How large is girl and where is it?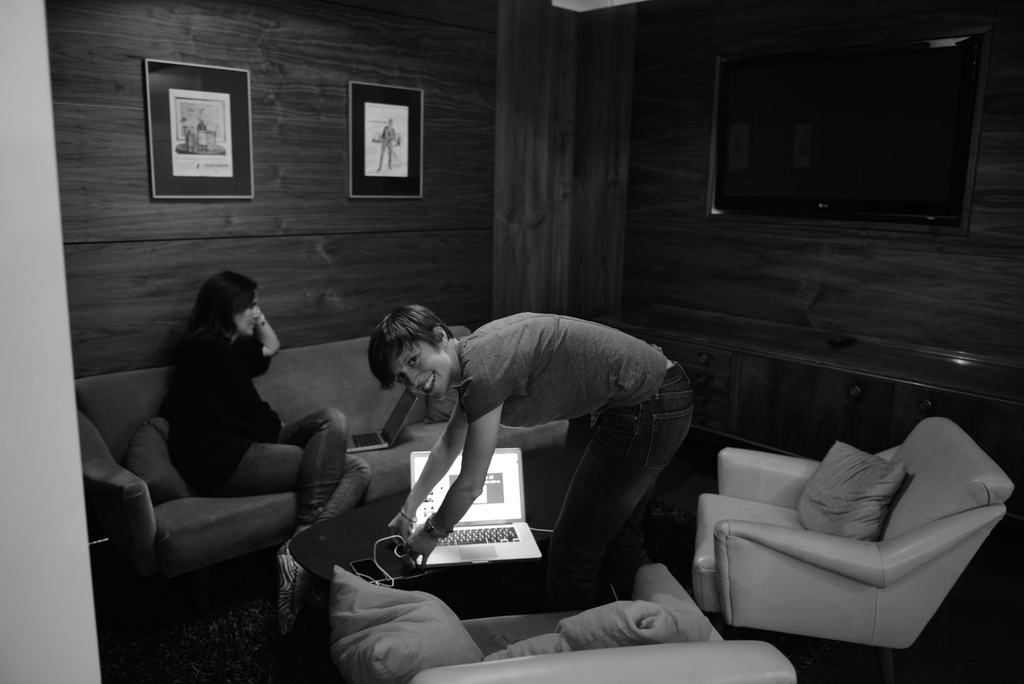
Bounding box: {"left": 367, "top": 302, "right": 695, "bottom": 608}.
